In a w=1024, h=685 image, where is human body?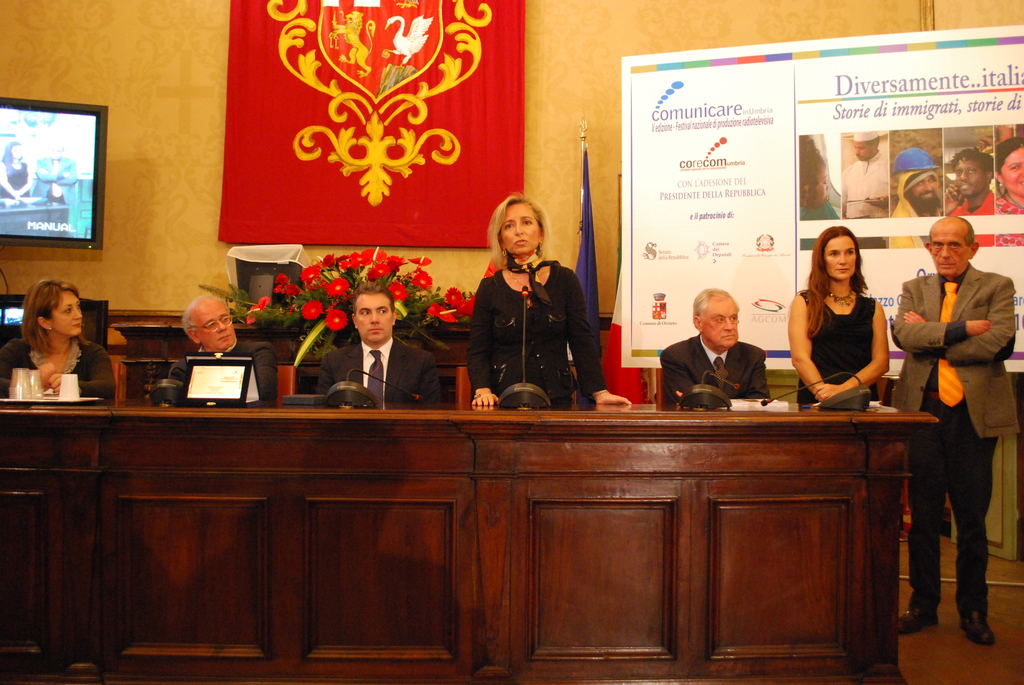
<bbox>948, 190, 993, 217</bbox>.
